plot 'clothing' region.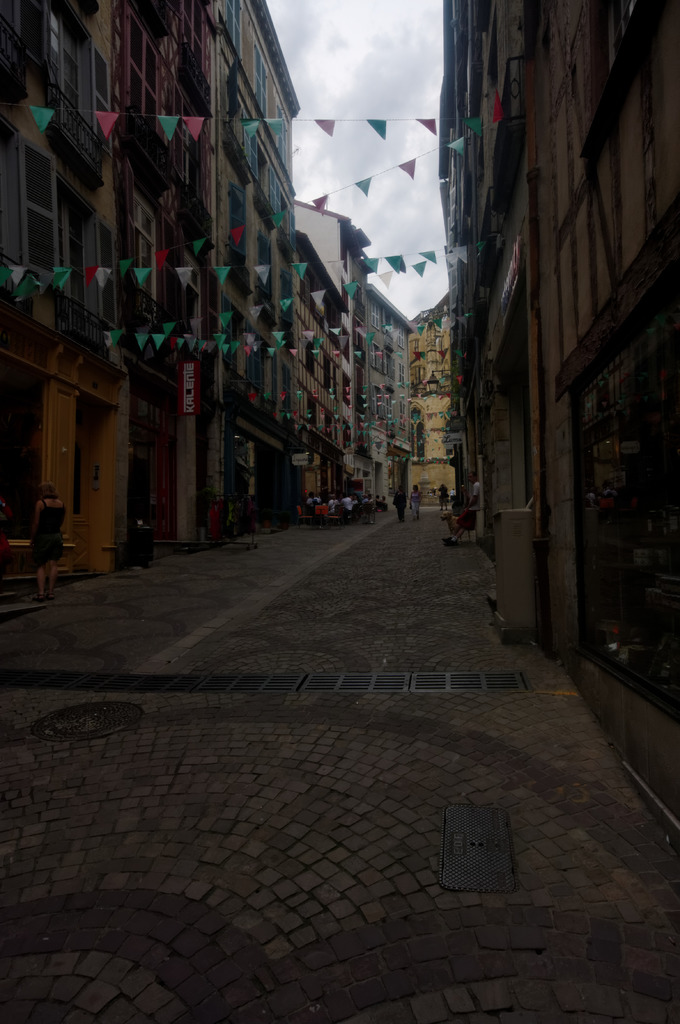
Plotted at rect(460, 483, 481, 531).
